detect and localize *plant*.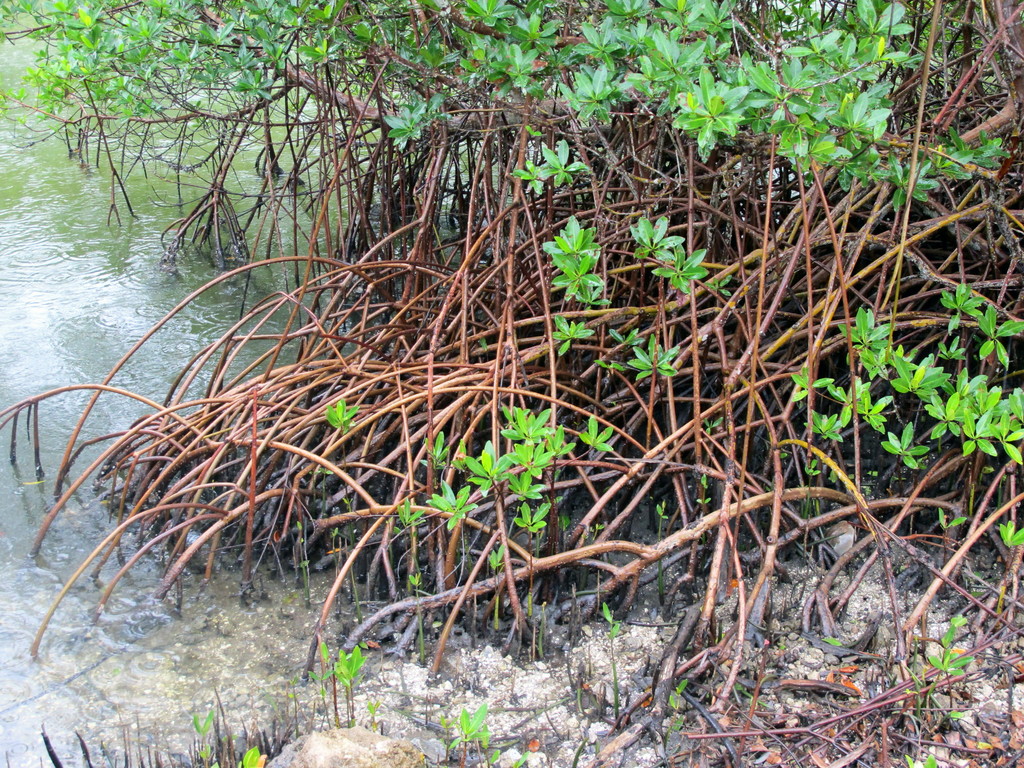
Localized at region(407, 574, 433, 671).
